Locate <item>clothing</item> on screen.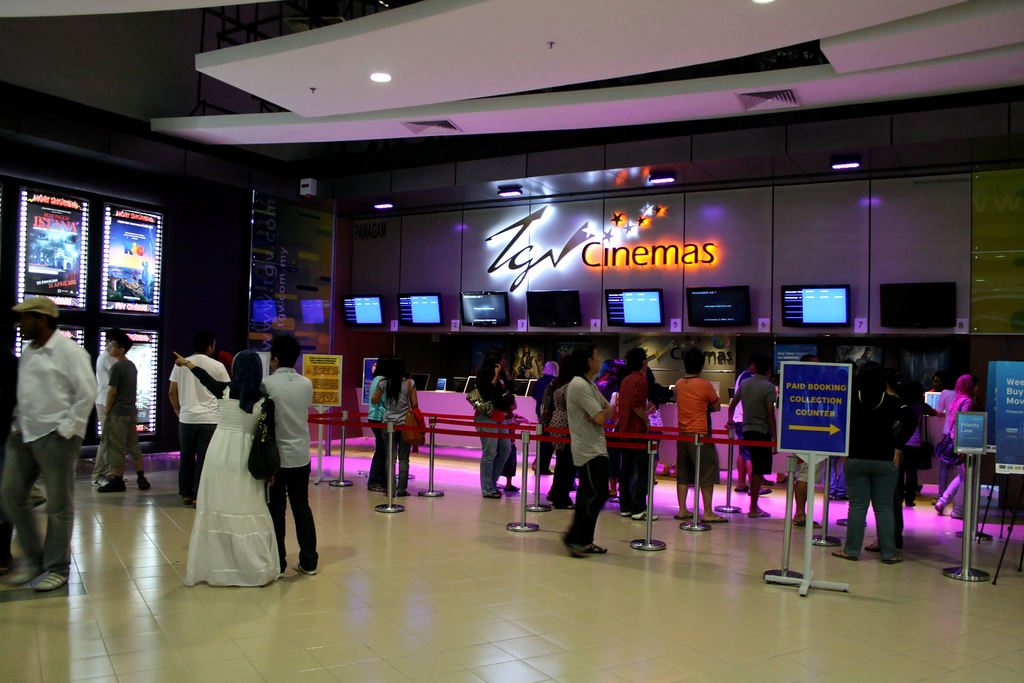
On screen at {"left": 671, "top": 375, "right": 721, "bottom": 487}.
